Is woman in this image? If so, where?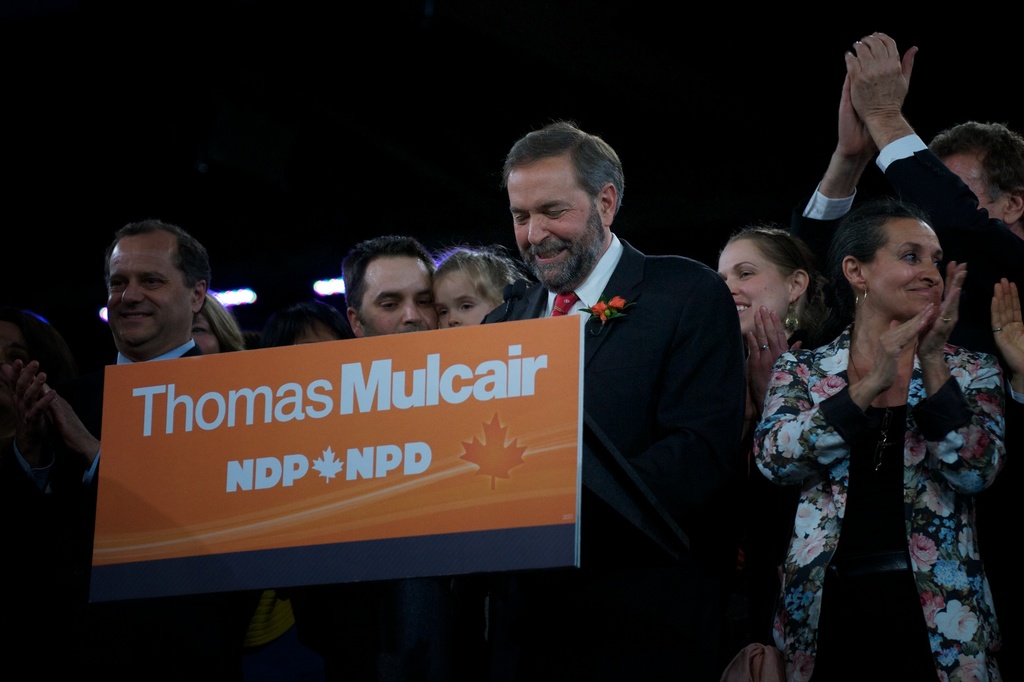
Yes, at x1=716 y1=228 x2=842 y2=431.
